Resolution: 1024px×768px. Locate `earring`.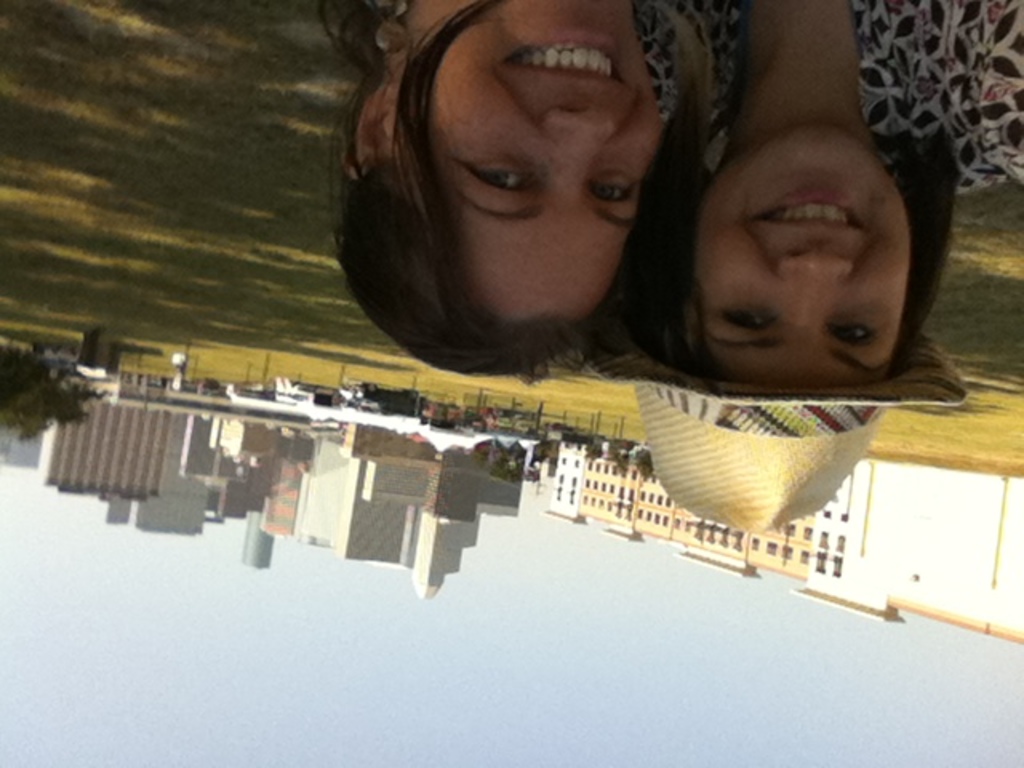
locate(363, 0, 411, 54).
